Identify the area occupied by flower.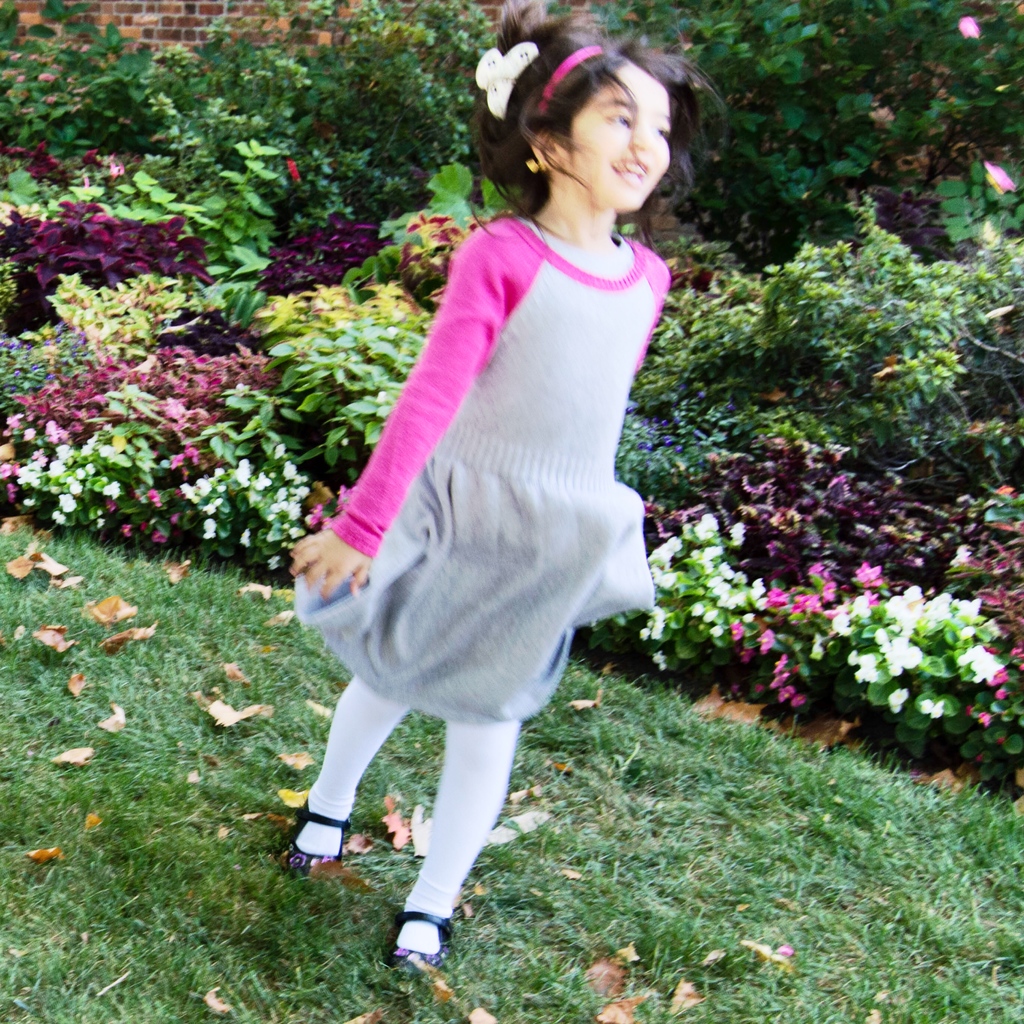
Area: detection(708, 620, 725, 640).
